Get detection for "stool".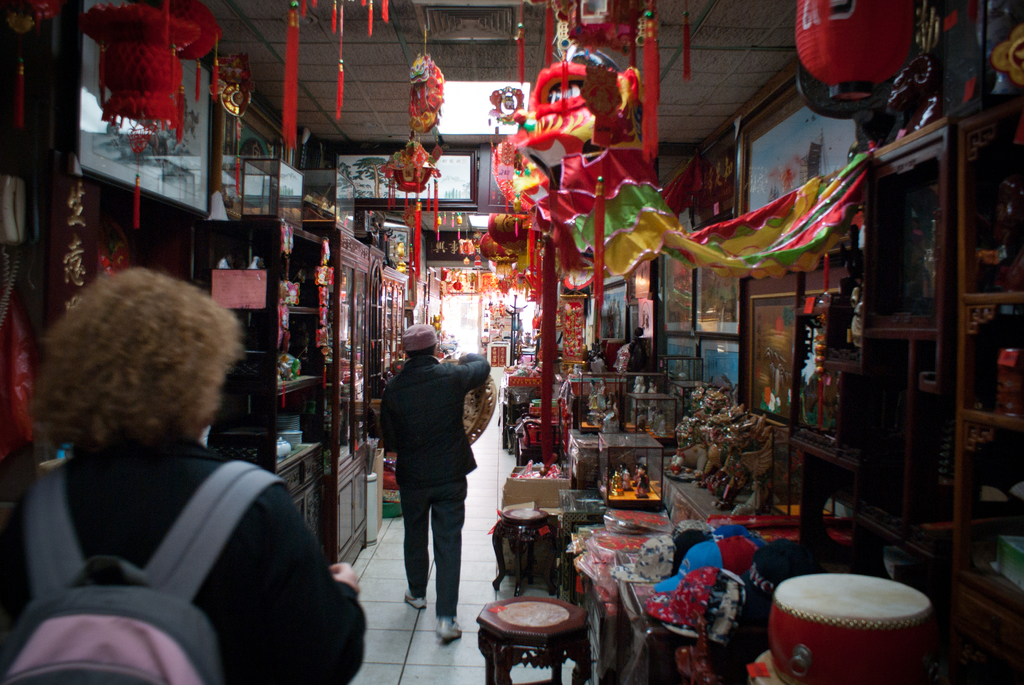
Detection: {"x1": 490, "y1": 510, "x2": 556, "y2": 594}.
